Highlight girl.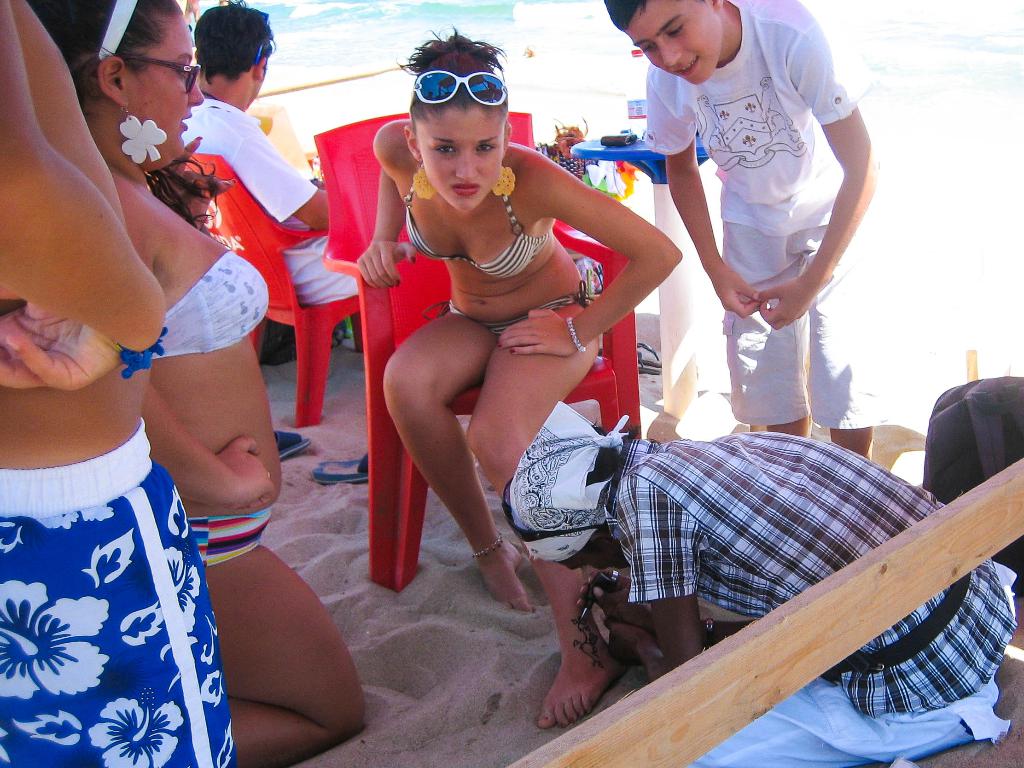
Highlighted region: 355, 24, 683, 730.
